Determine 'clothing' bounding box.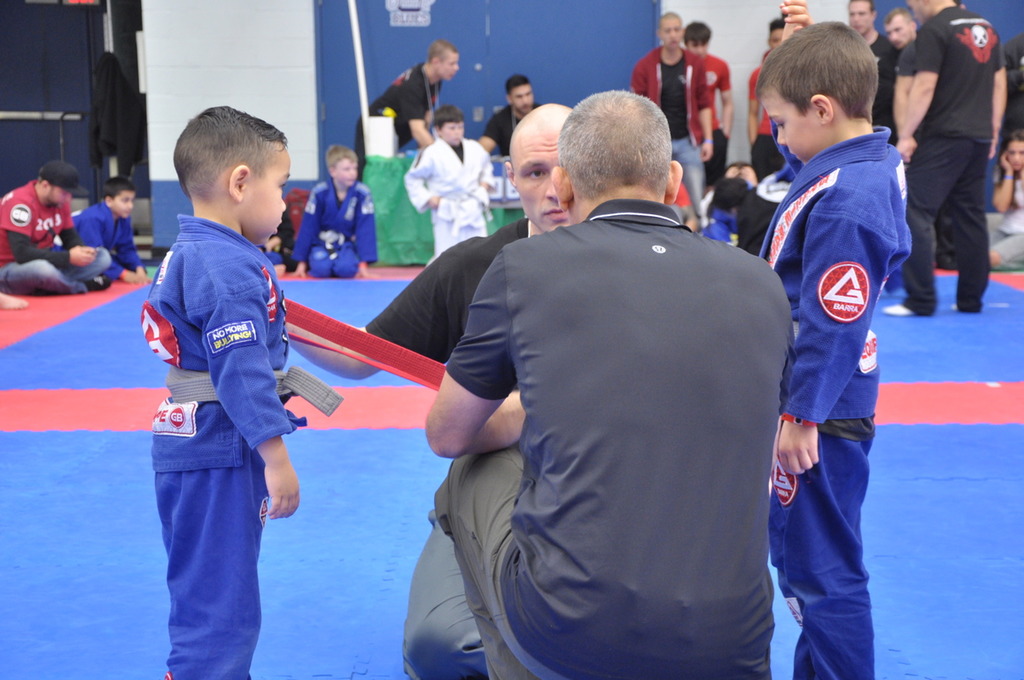
Determined: BBox(627, 45, 712, 143).
